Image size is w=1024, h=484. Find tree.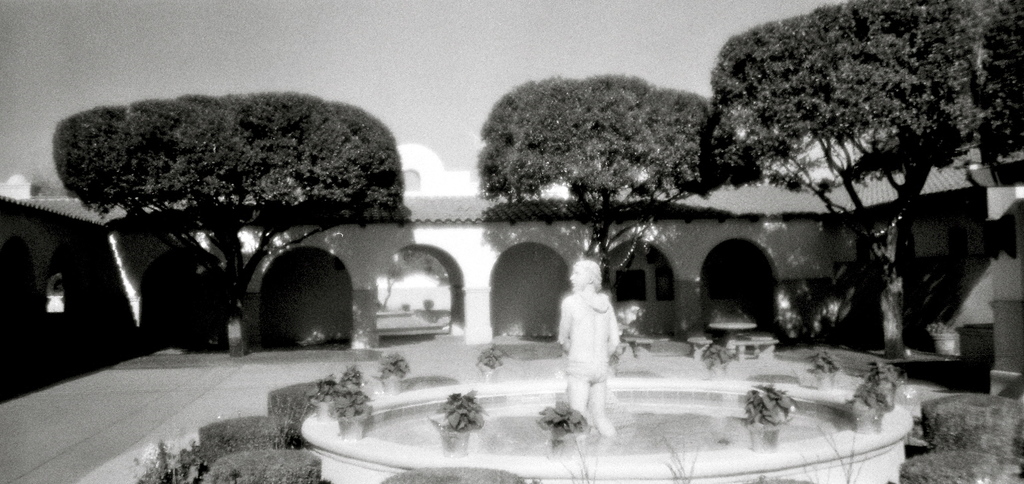
crop(51, 63, 417, 326).
